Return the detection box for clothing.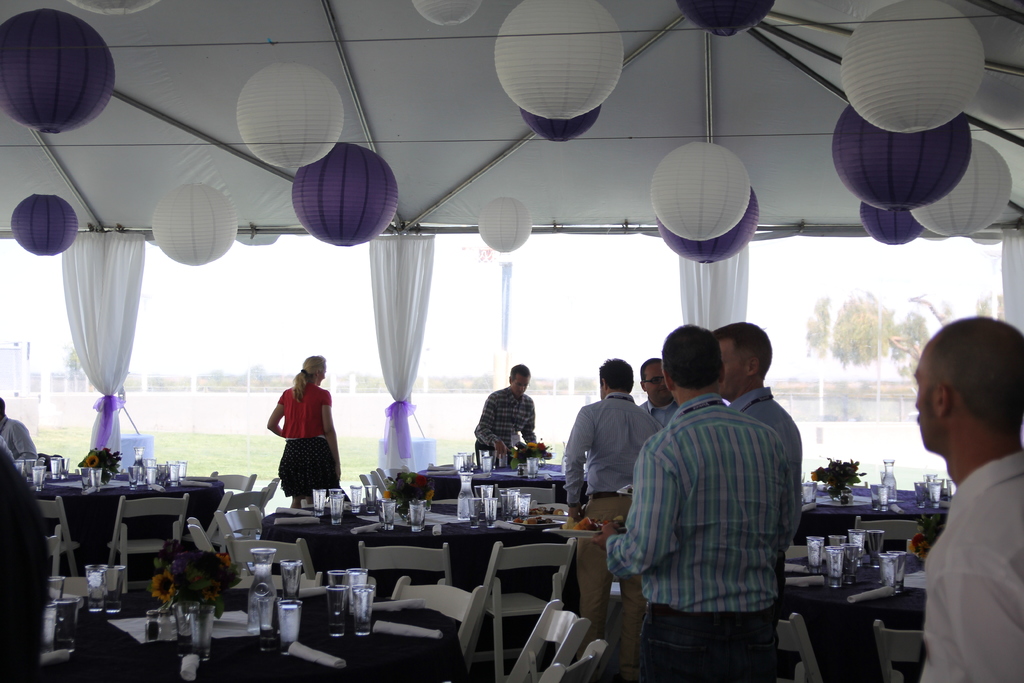
l=277, t=379, r=340, b=496.
